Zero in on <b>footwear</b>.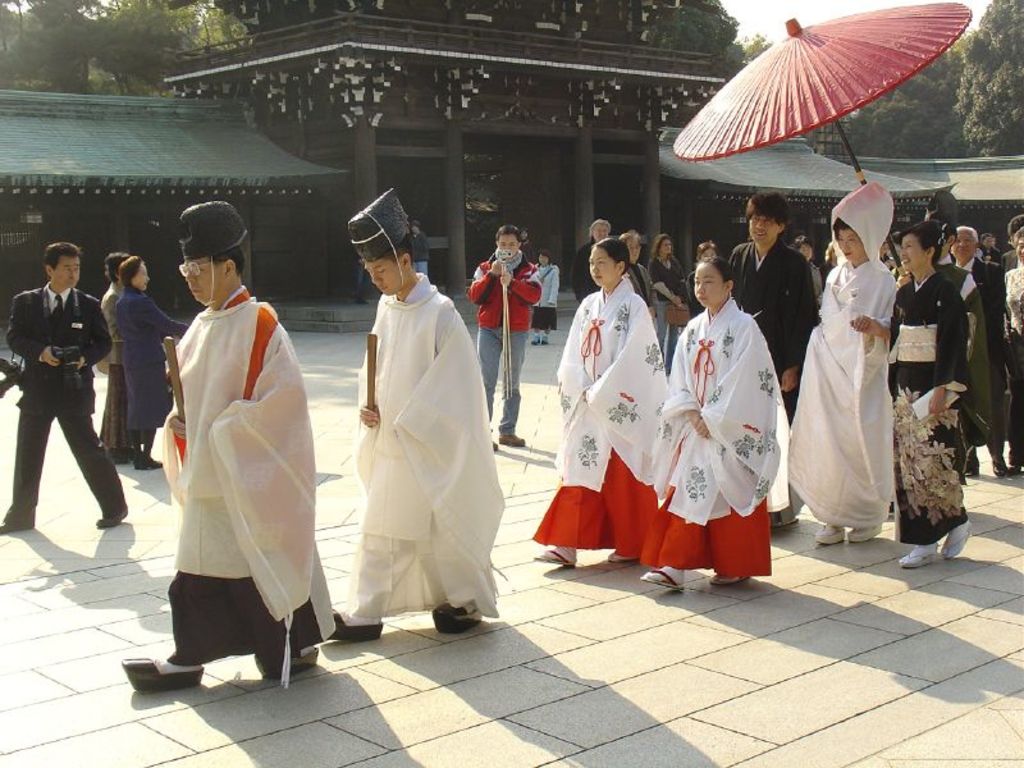
Zeroed in: select_region(1006, 461, 1023, 475).
